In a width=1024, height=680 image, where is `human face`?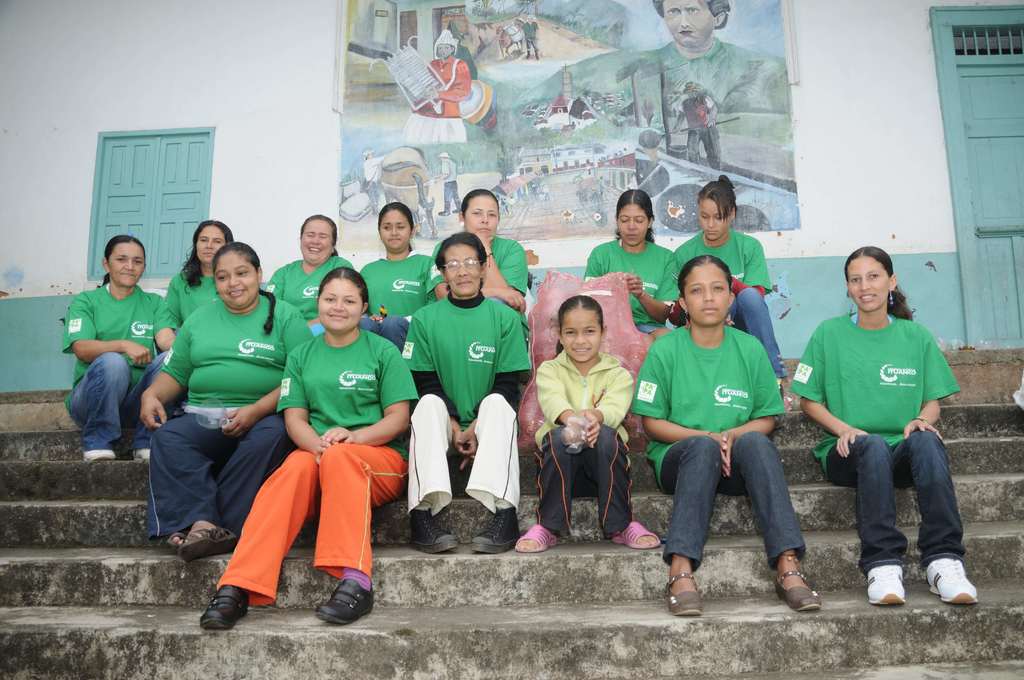
detection(319, 277, 360, 336).
